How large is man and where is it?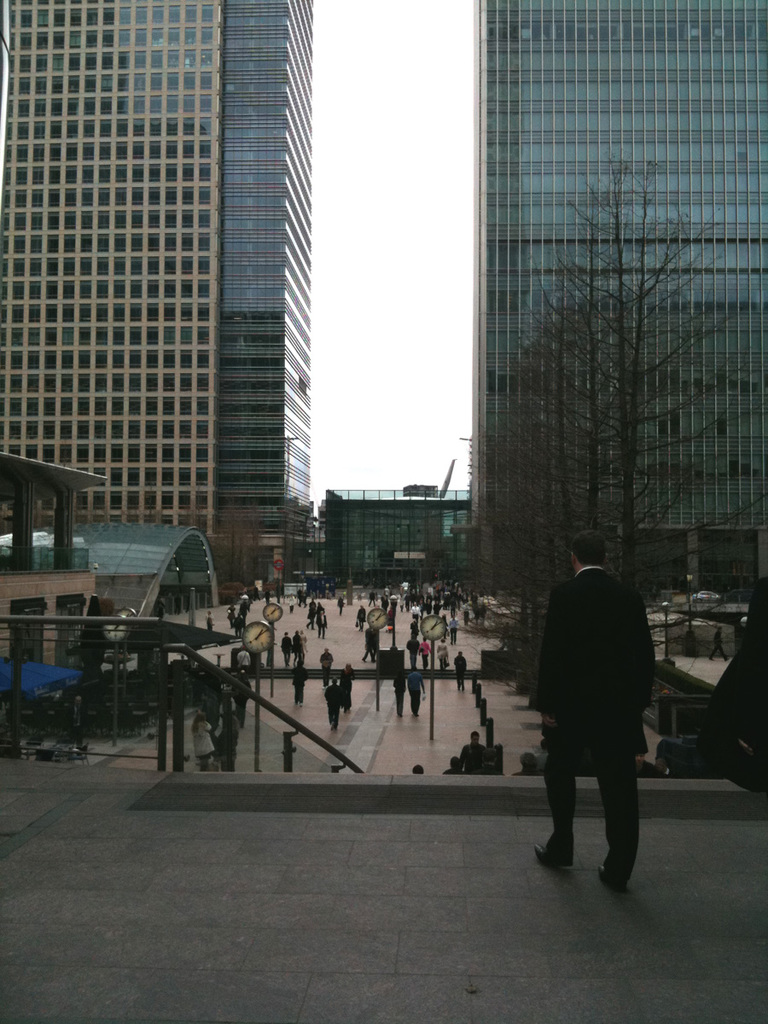
Bounding box: box=[233, 597, 249, 637].
